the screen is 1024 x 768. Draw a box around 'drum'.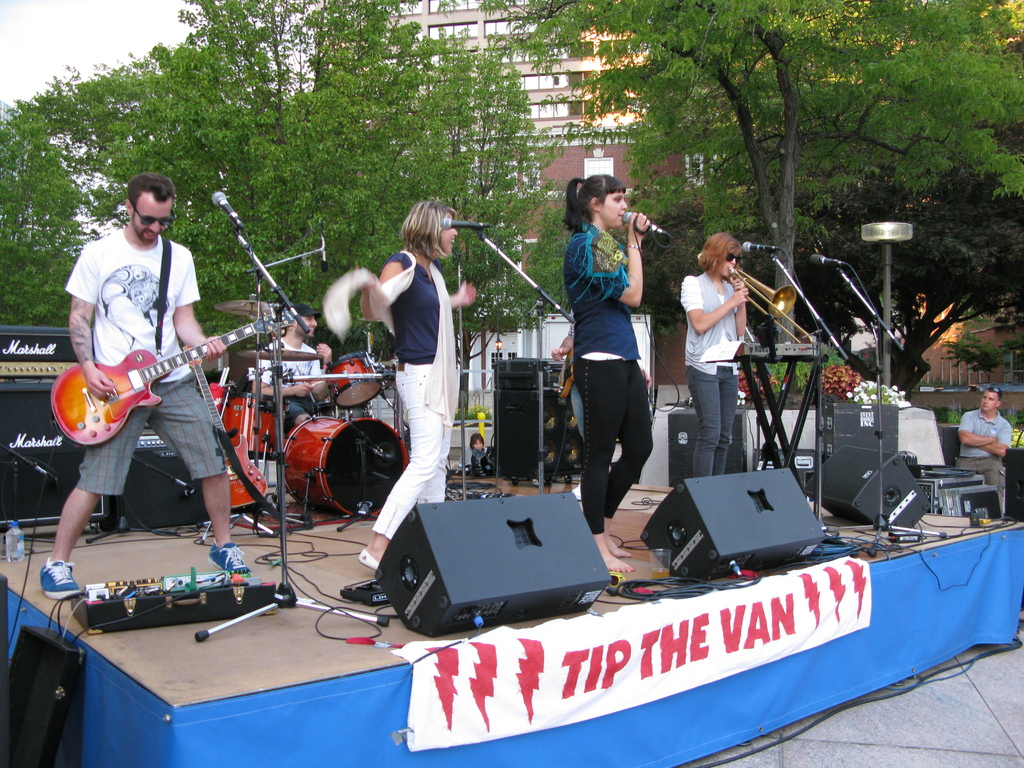
(280, 404, 410, 515).
